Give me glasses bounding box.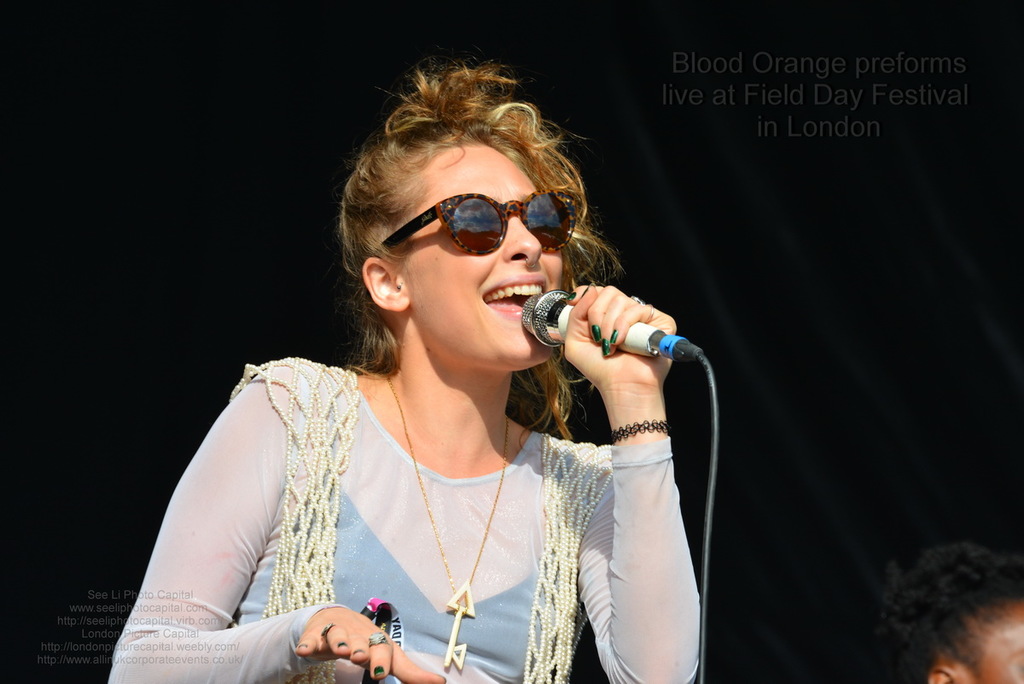
369/178/588/255.
